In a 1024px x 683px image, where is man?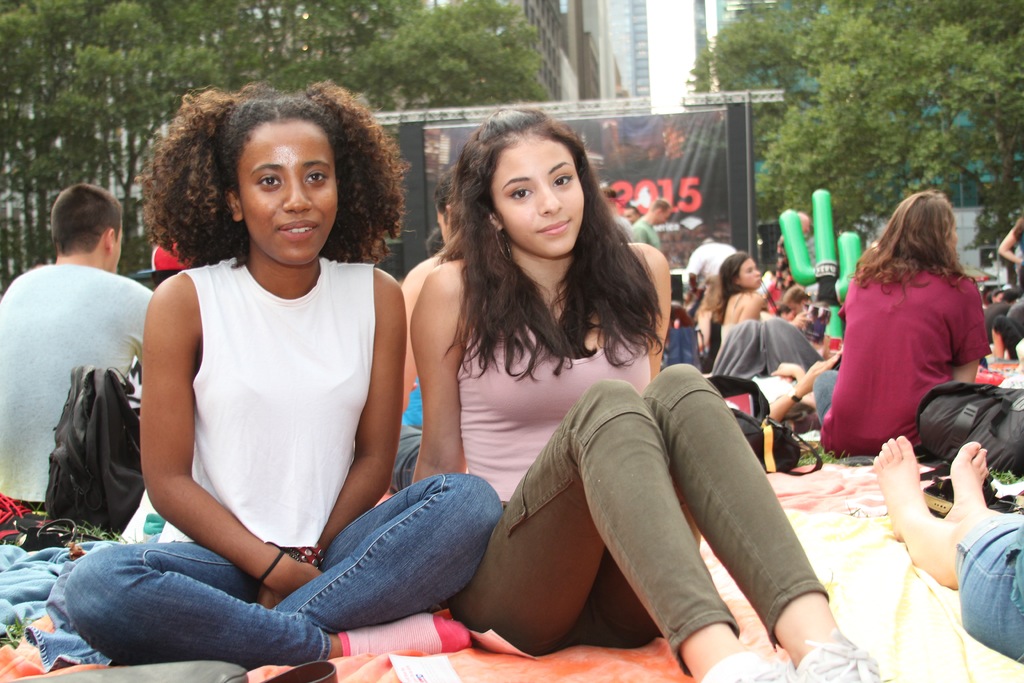
991, 289, 1004, 305.
